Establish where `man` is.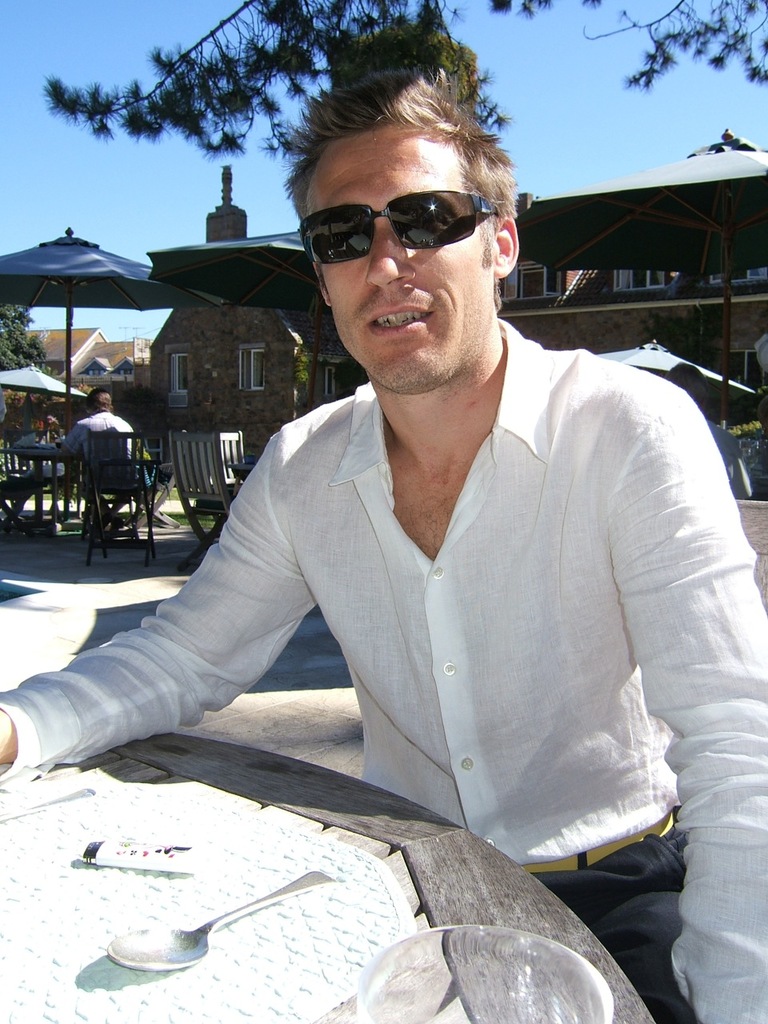
Established at crop(666, 362, 753, 496).
